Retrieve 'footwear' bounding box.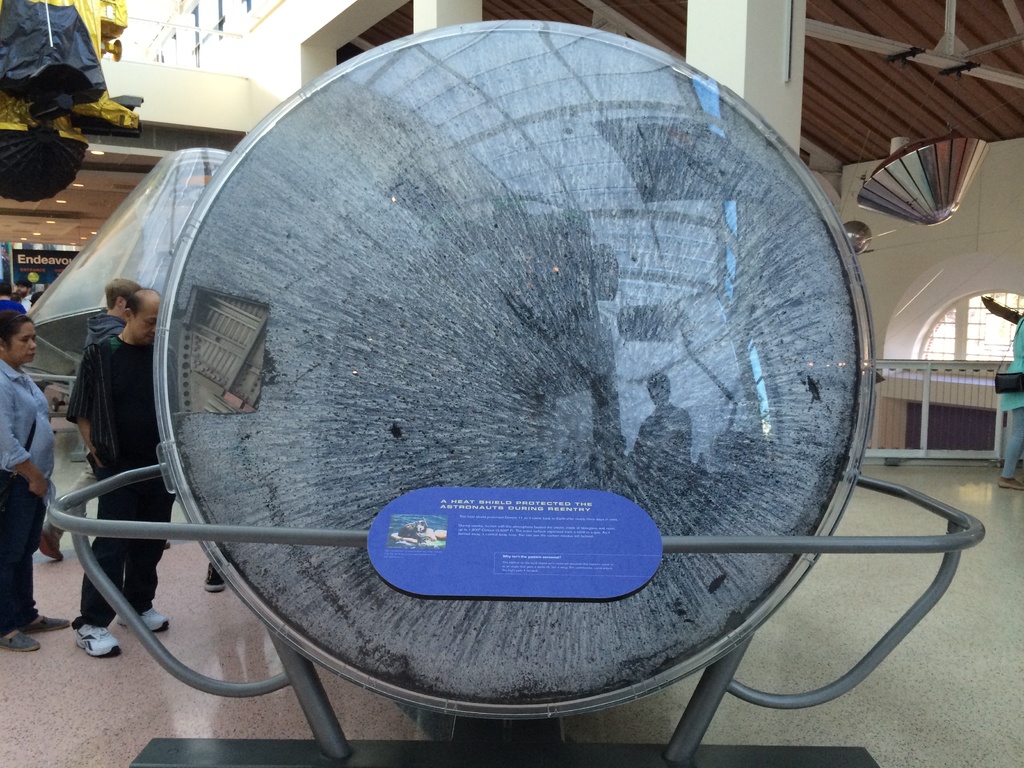
Bounding box: bbox(112, 607, 174, 635).
